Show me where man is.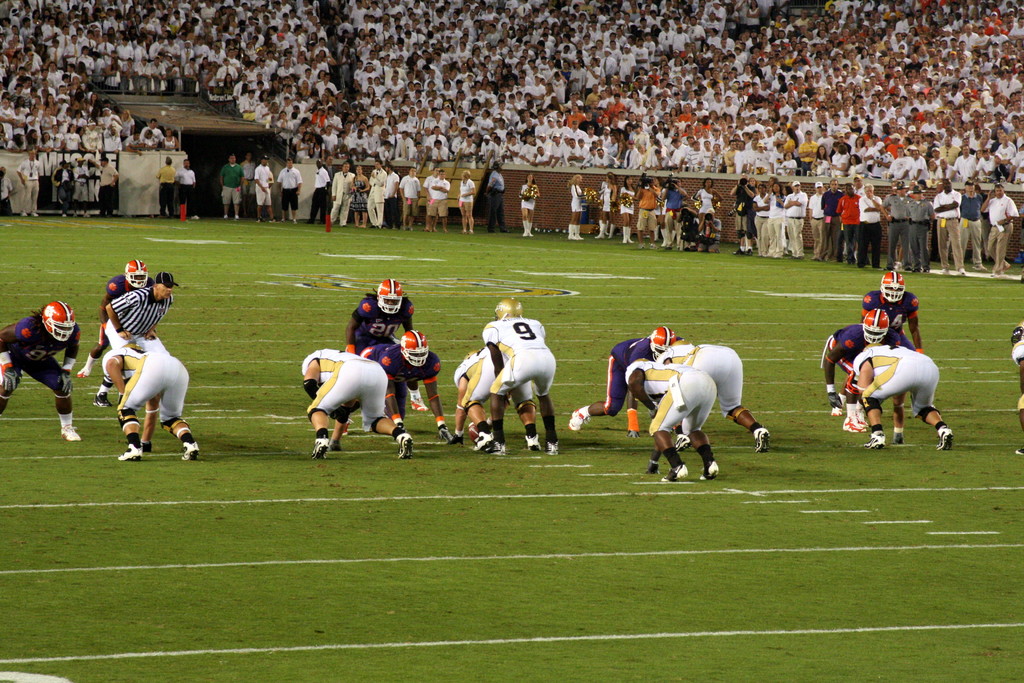
man is at [left=364, top=329, right=461, bottom=441].
